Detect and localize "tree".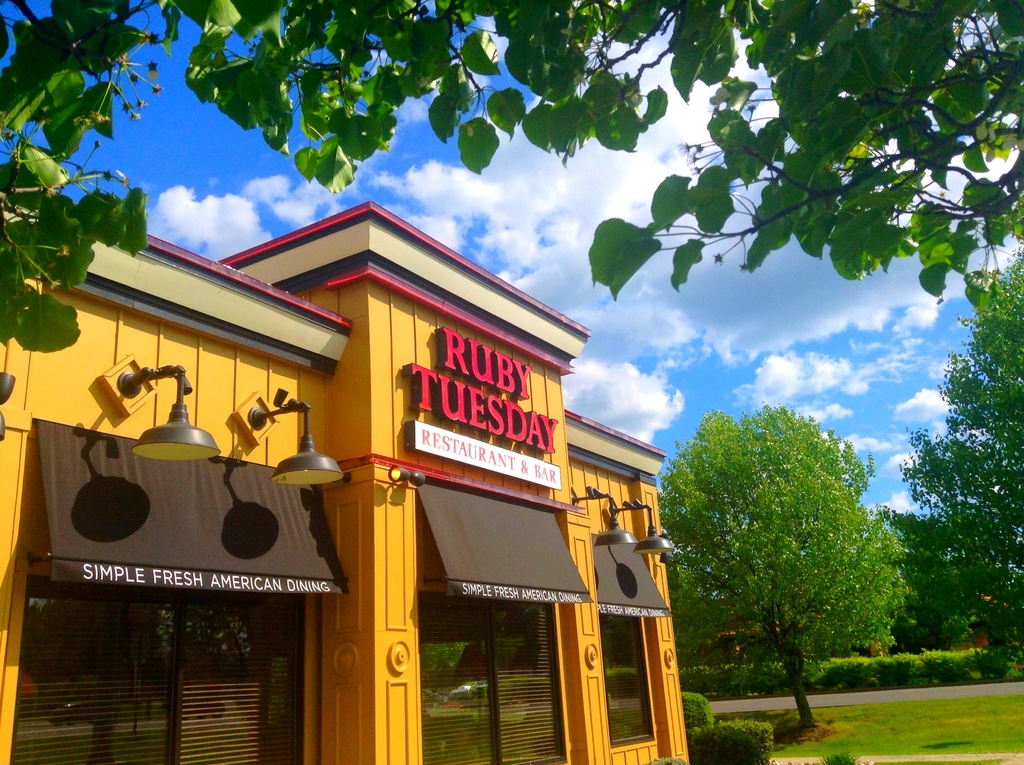
Localized at Rect(0, 0, 1023, 440).
